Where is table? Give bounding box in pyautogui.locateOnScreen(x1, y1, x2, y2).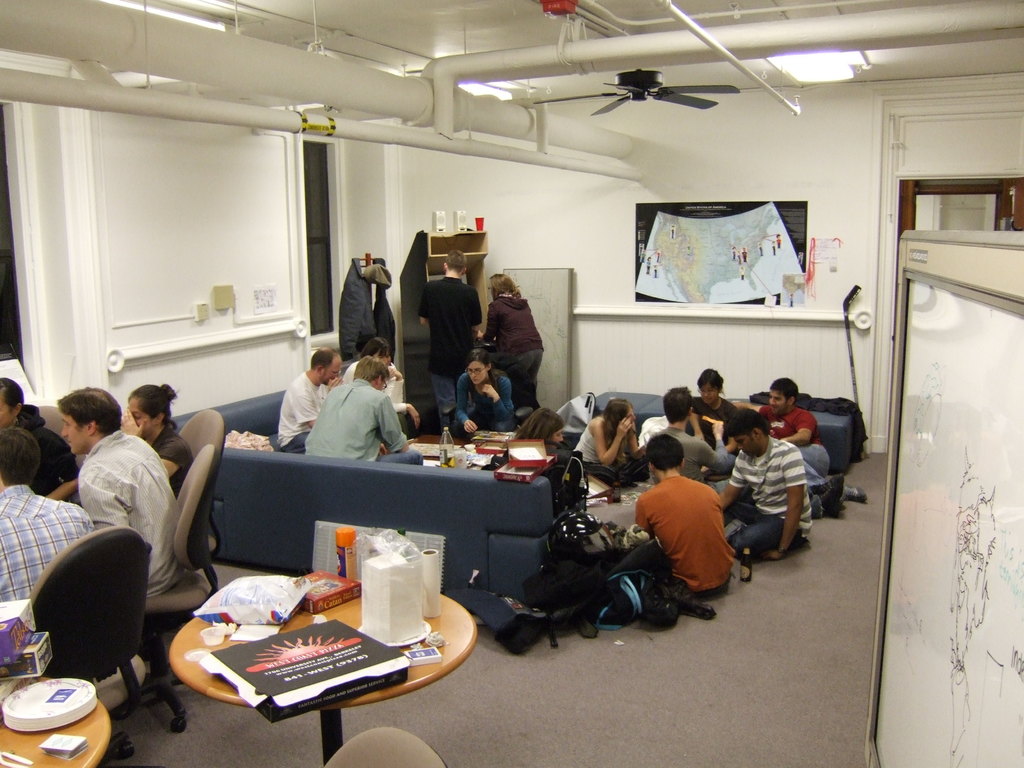
pyautogui.locateOnScreen(396, 431, 562, 468).
